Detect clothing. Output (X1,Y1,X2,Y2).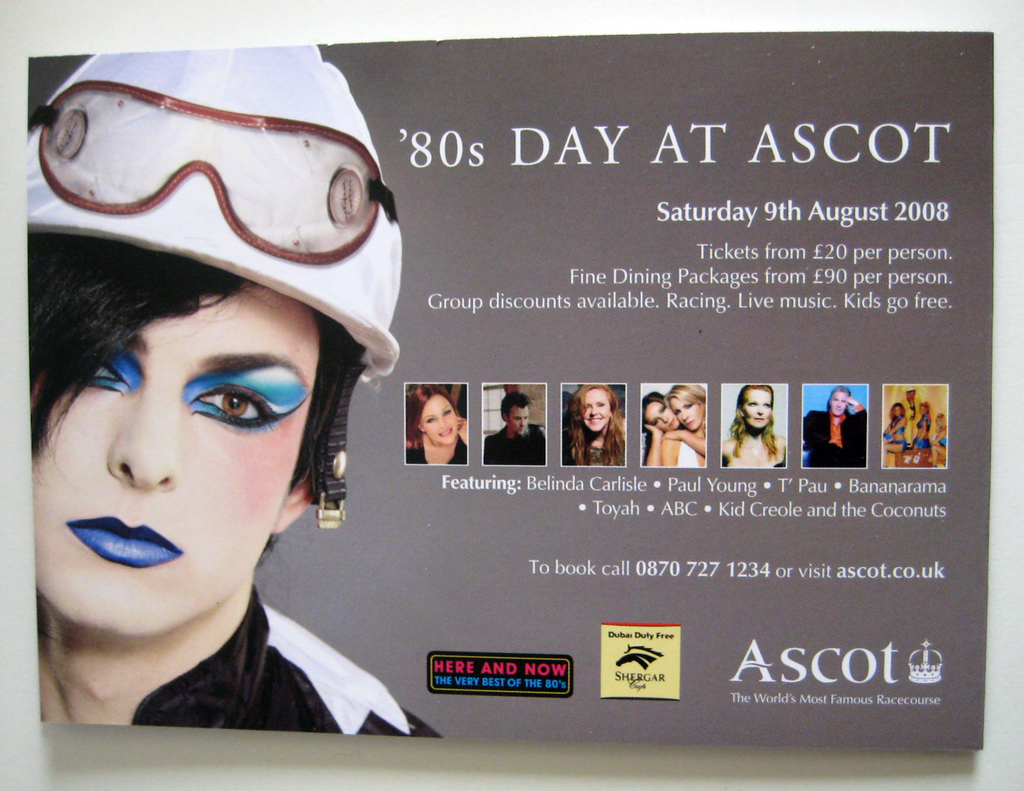
(405,436,472,463).
